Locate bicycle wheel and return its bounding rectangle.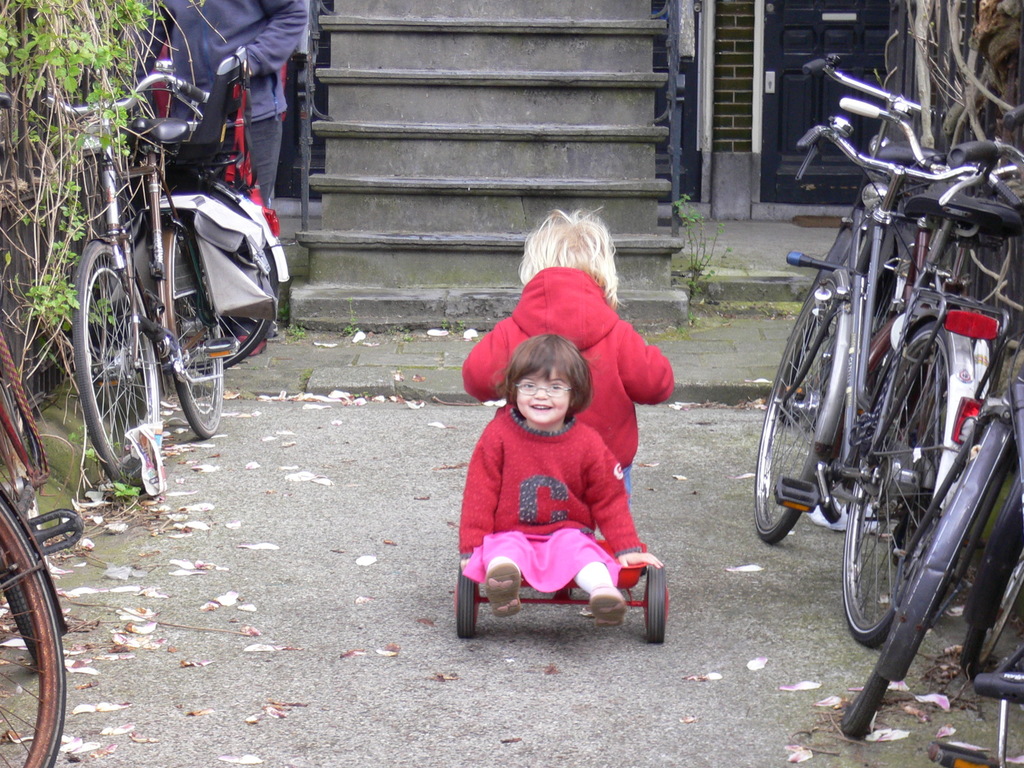
<region>193, 241, 282, 366</region>.
